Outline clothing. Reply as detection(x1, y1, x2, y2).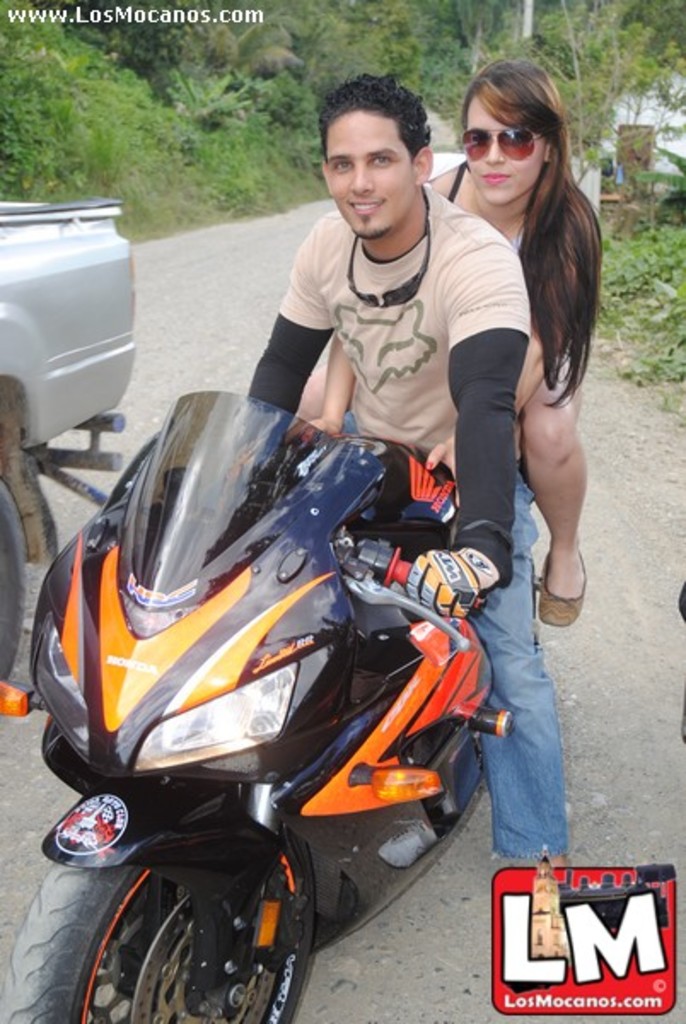
detection(237, 137, 549, 507).
